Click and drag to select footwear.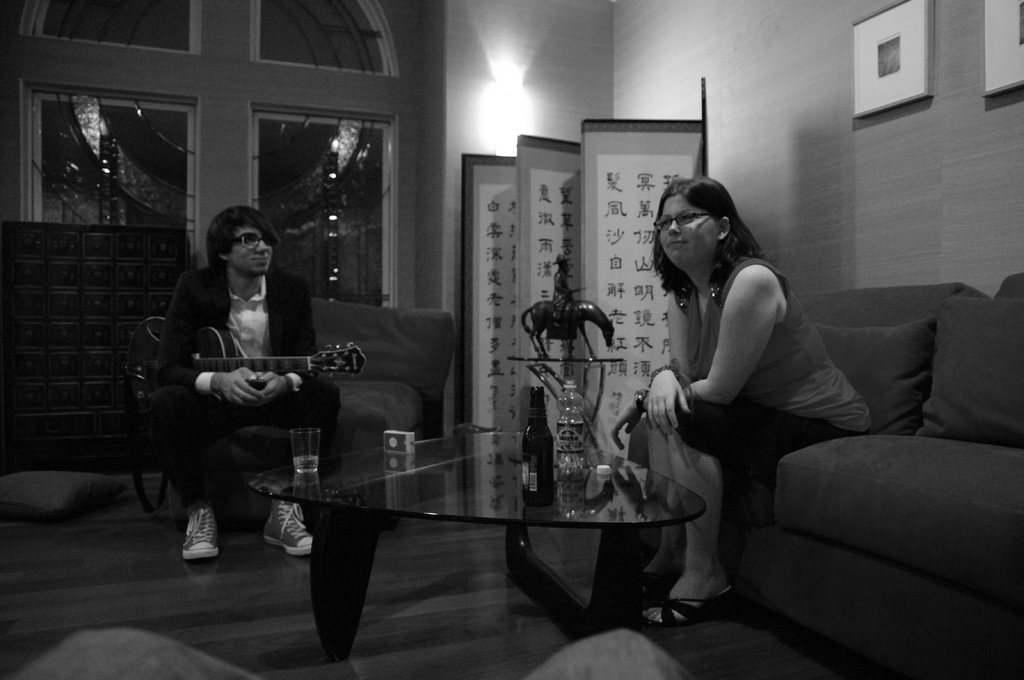
Selection: box=[159, 503, 218, 580].
